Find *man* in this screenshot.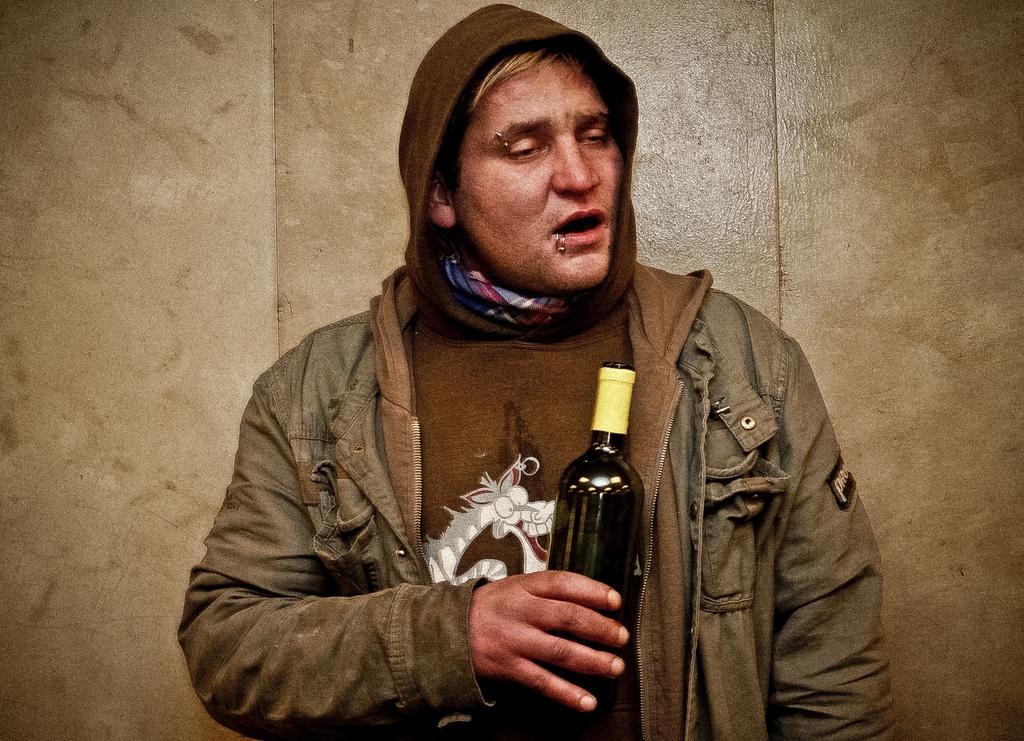
The bounding box for *man* is (187,3,904,737).
